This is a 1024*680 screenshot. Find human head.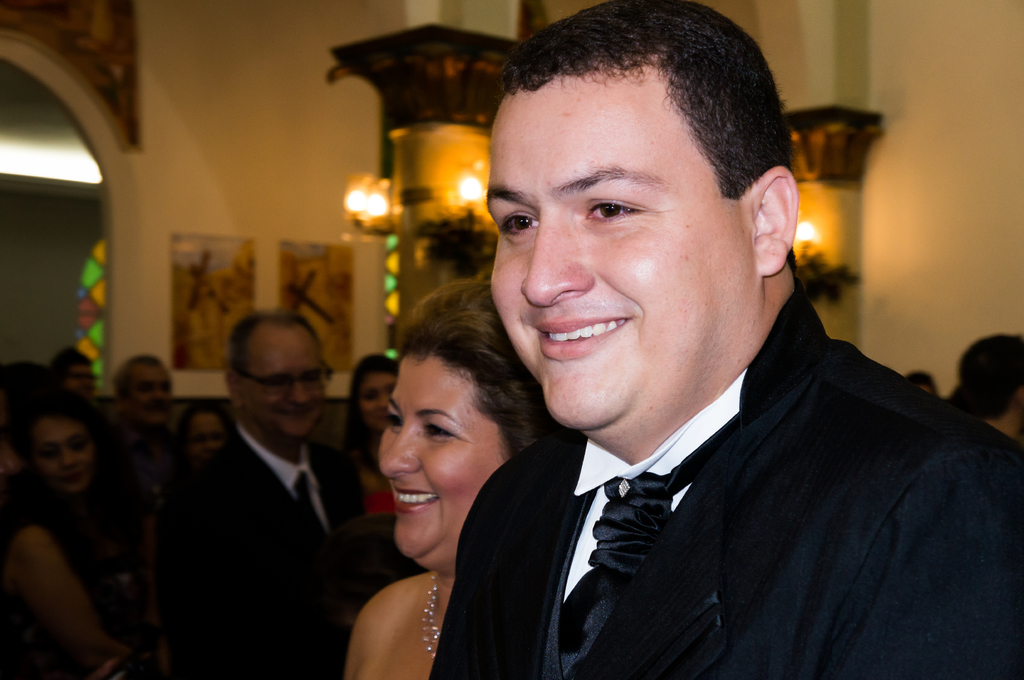
Bounding box: (492,0,800,427).
